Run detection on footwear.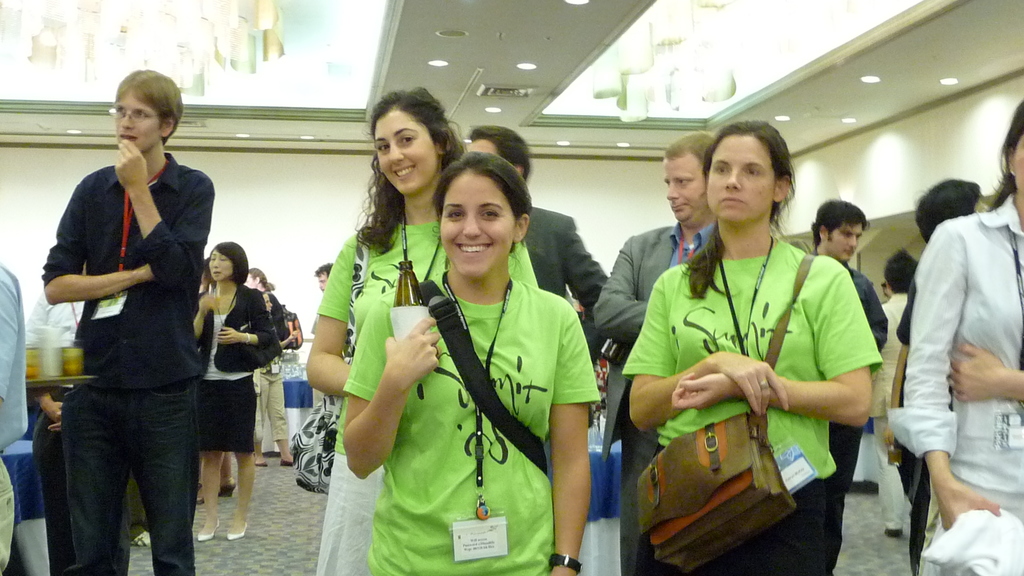
Result: [253, 457, 264, 466].
